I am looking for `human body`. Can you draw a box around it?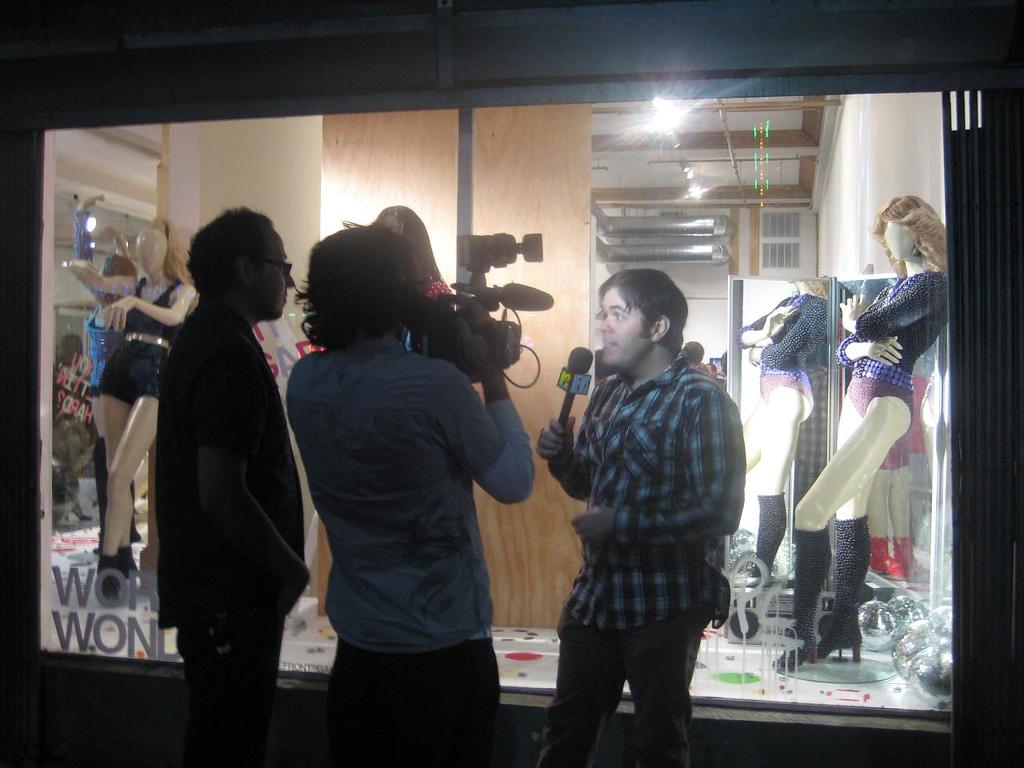
Sure, the bounding box is 784 266 950 672.
